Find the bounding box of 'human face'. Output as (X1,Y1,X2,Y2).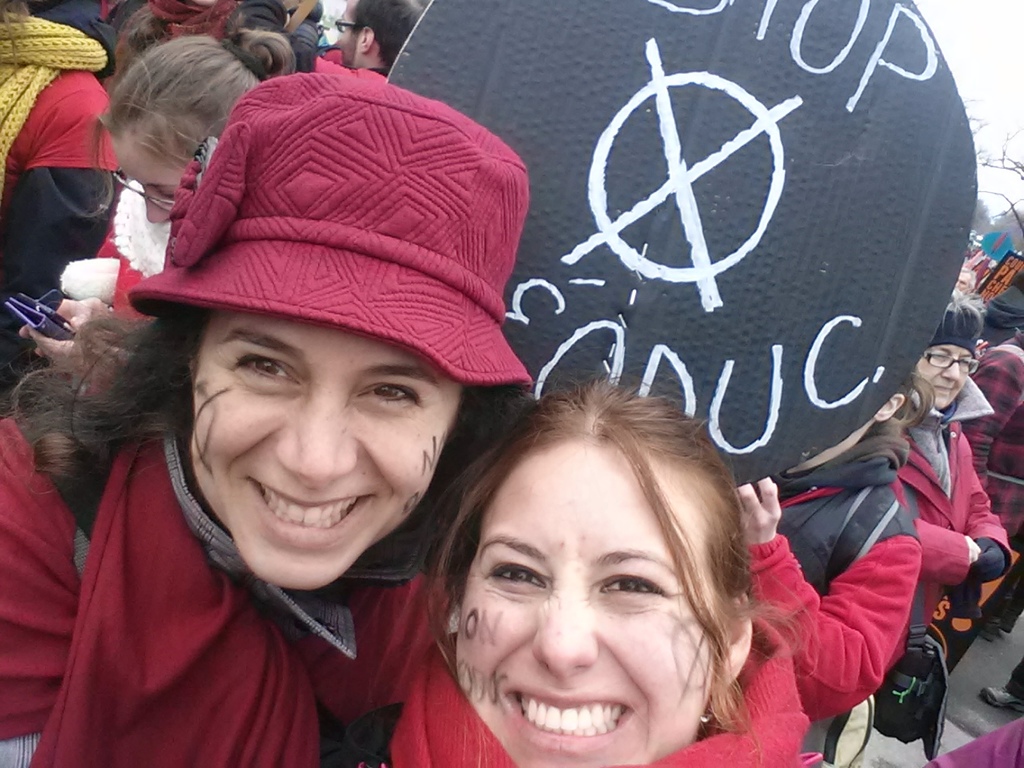
(190,322,462,592).
